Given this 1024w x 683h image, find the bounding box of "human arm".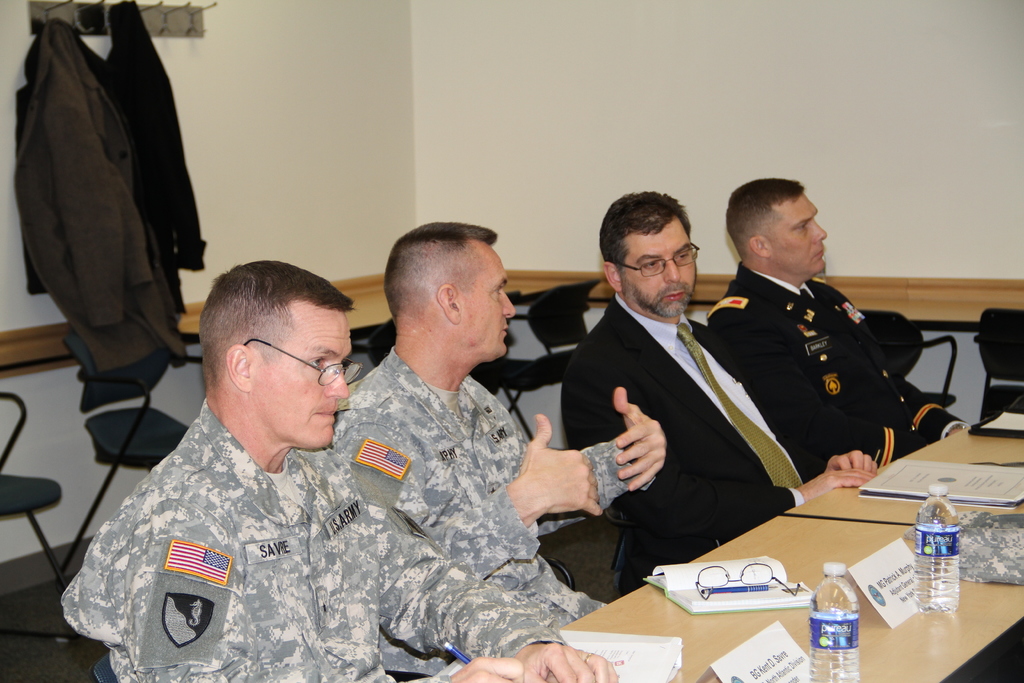
Rect(557, 350, 876, 567).
